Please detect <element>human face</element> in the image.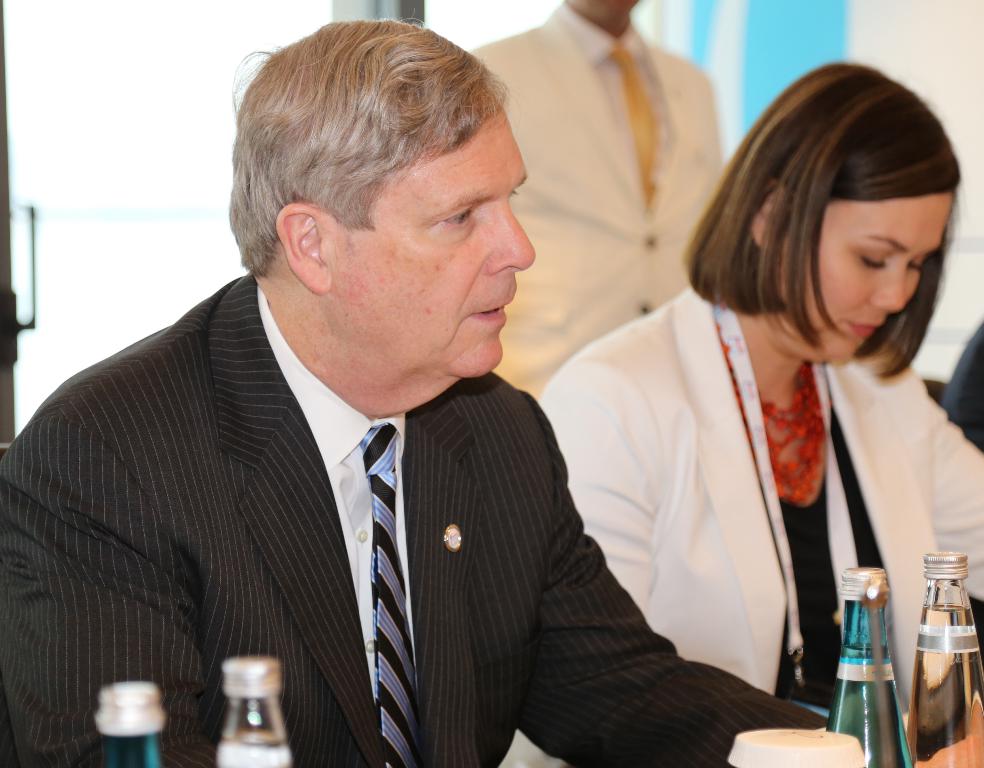
776, 193, 951, 364.
